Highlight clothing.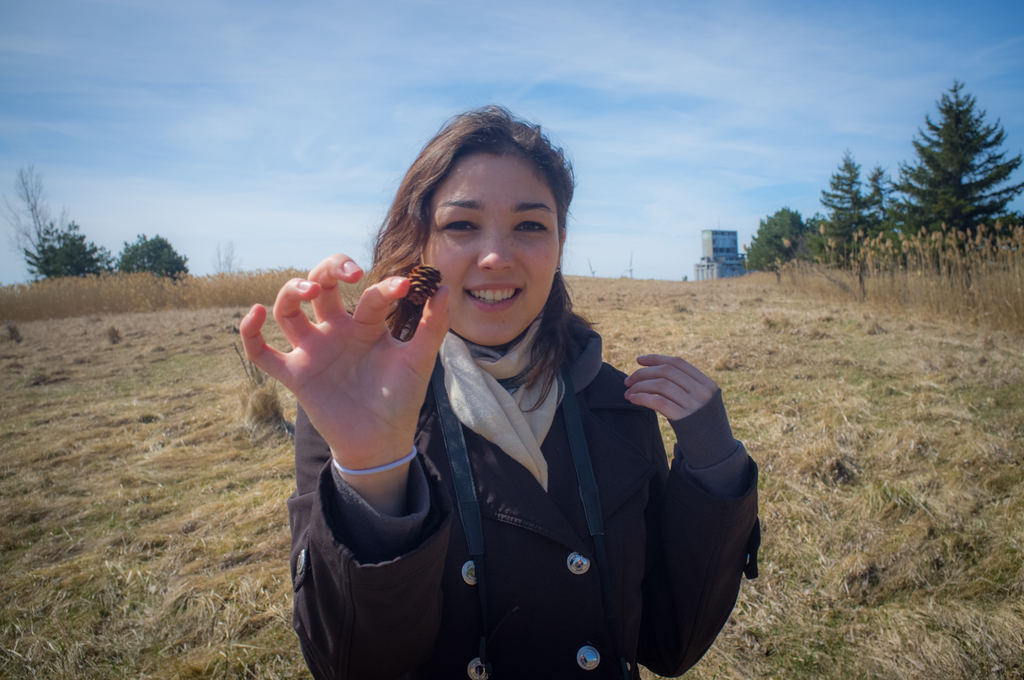
Highlighted region: bbox=[271, 268, 761, 678].
